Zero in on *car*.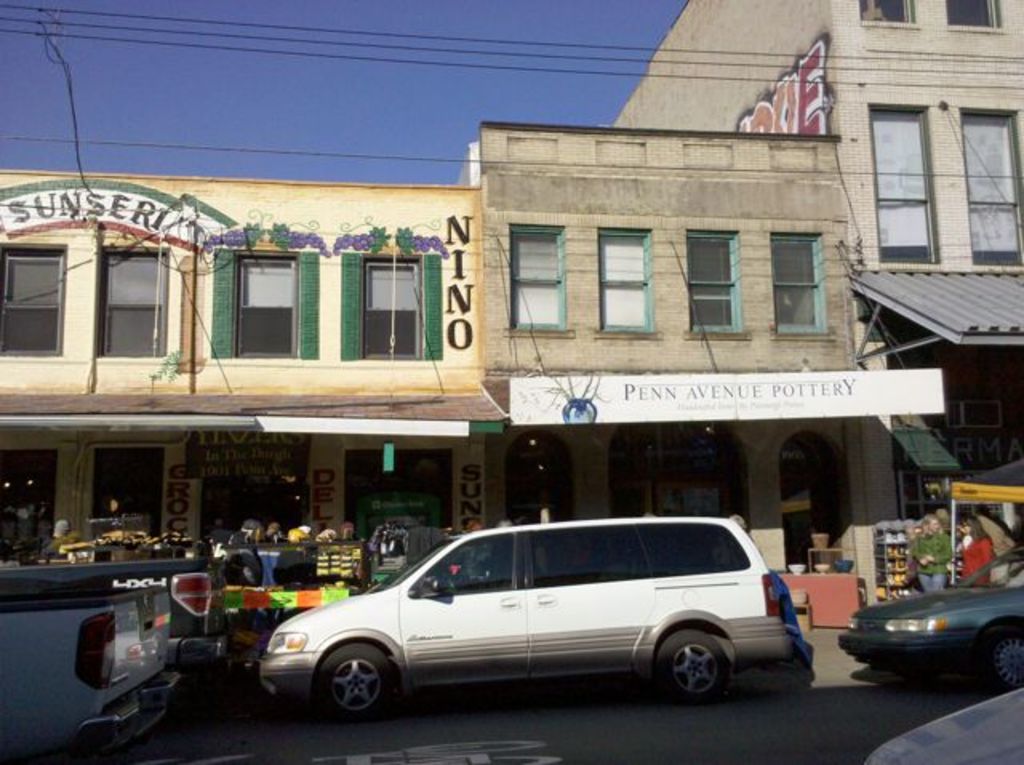
Zeroed in: detection(261, 512, 806, 725).
